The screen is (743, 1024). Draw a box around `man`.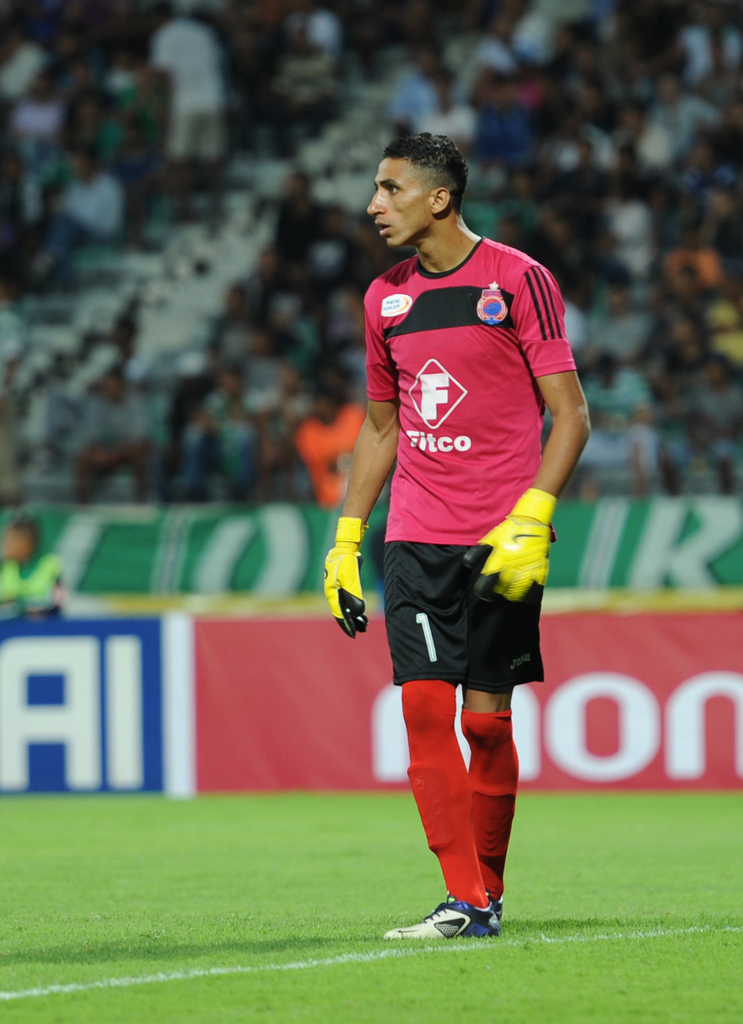
{"left": 324, "top": 127, "right": 588, "bottom": 922}.
